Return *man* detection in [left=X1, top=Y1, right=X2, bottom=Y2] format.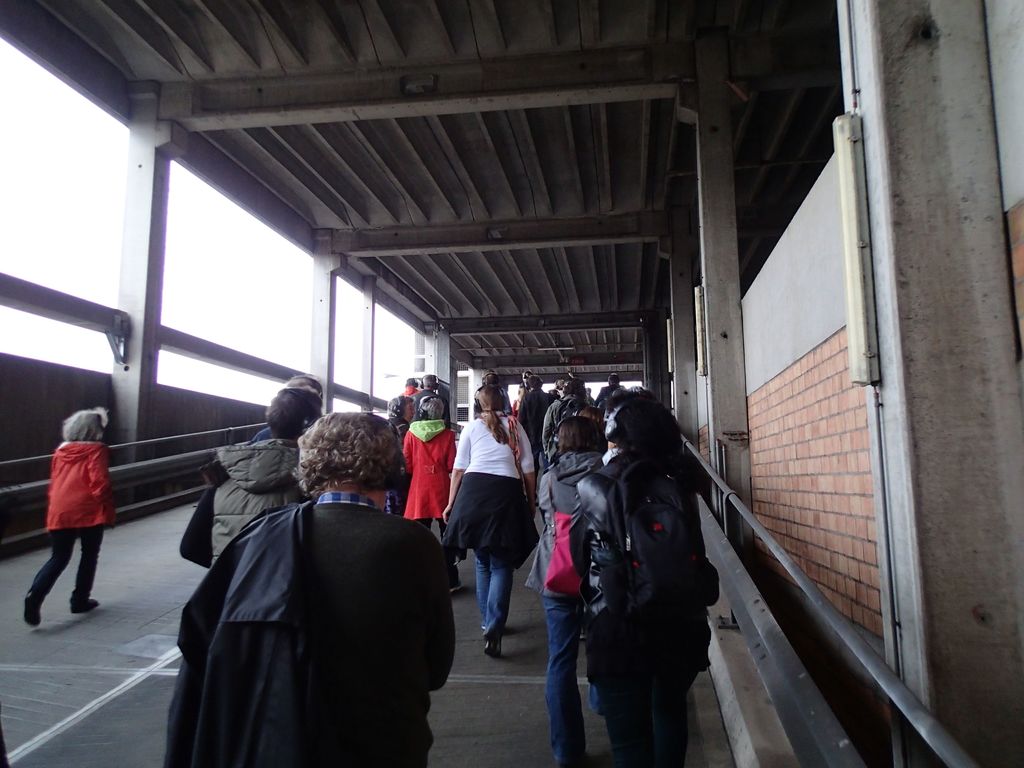
[left=592, top=374, right=625, bottom=410].
